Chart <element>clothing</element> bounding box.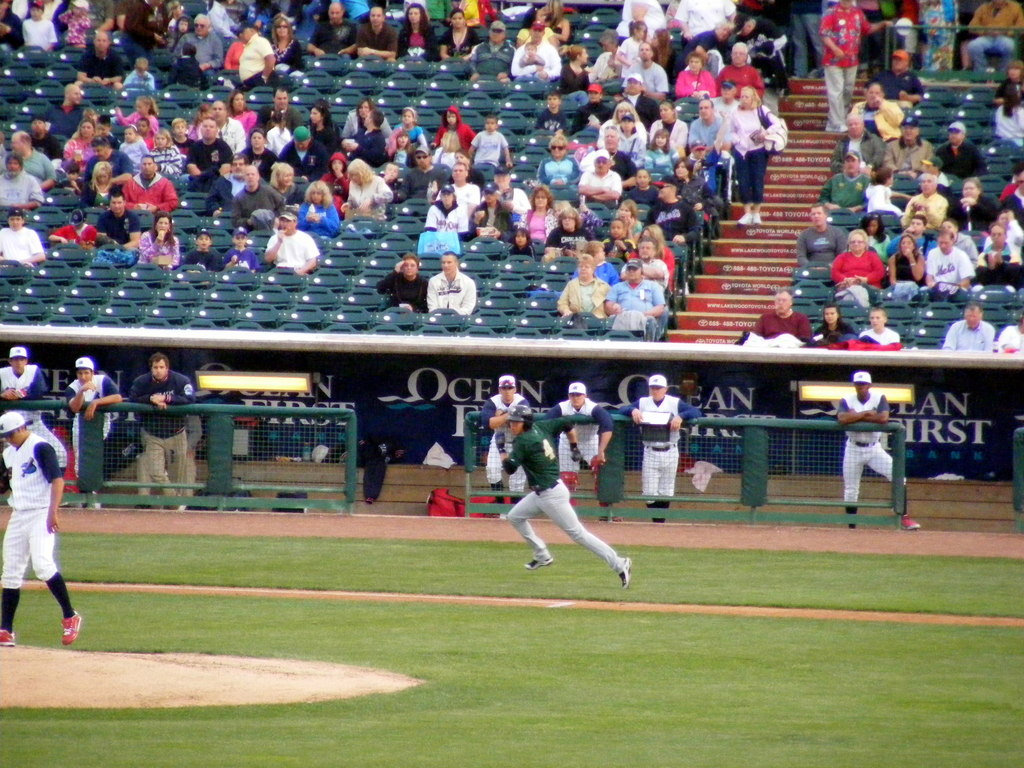
Charted: <bbox>671, 0, 746, 54</bbox>.
